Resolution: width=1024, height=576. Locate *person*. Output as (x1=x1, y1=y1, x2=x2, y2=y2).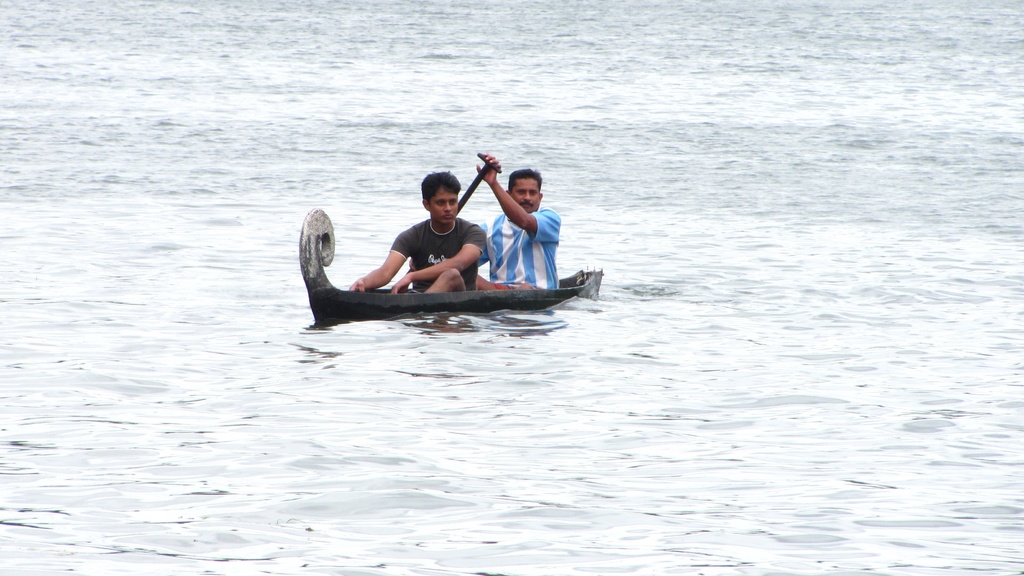
(x1=485, y1=153, x2=563, y2=285).
